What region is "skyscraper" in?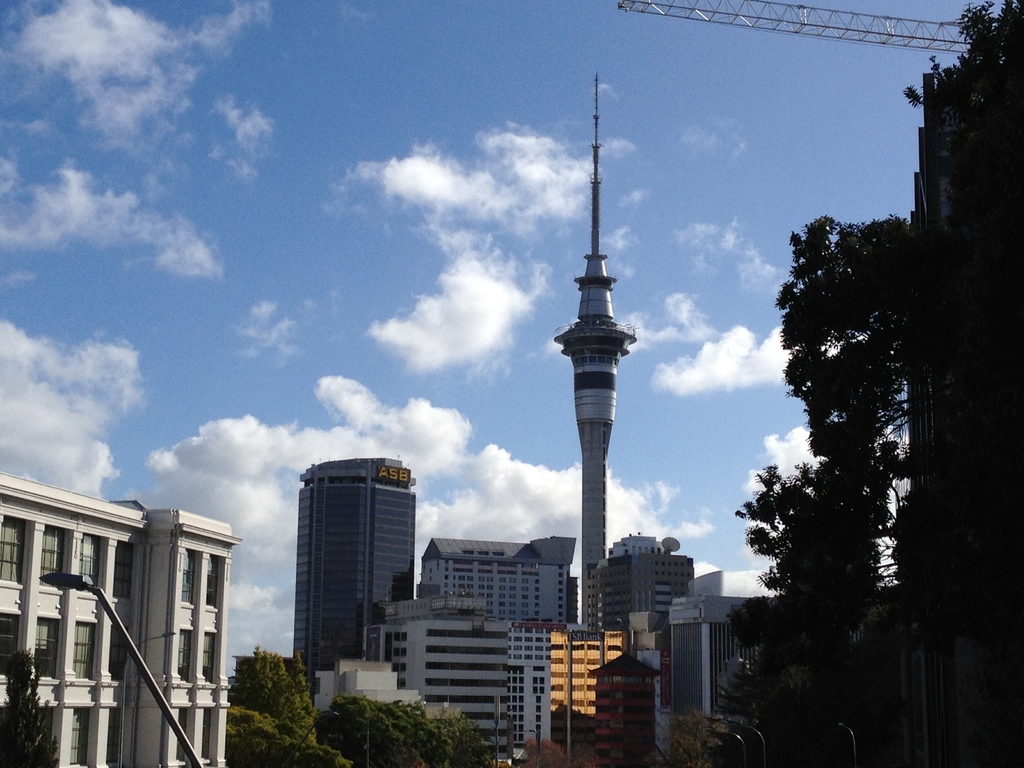
box(263, 445, 431, 701).
